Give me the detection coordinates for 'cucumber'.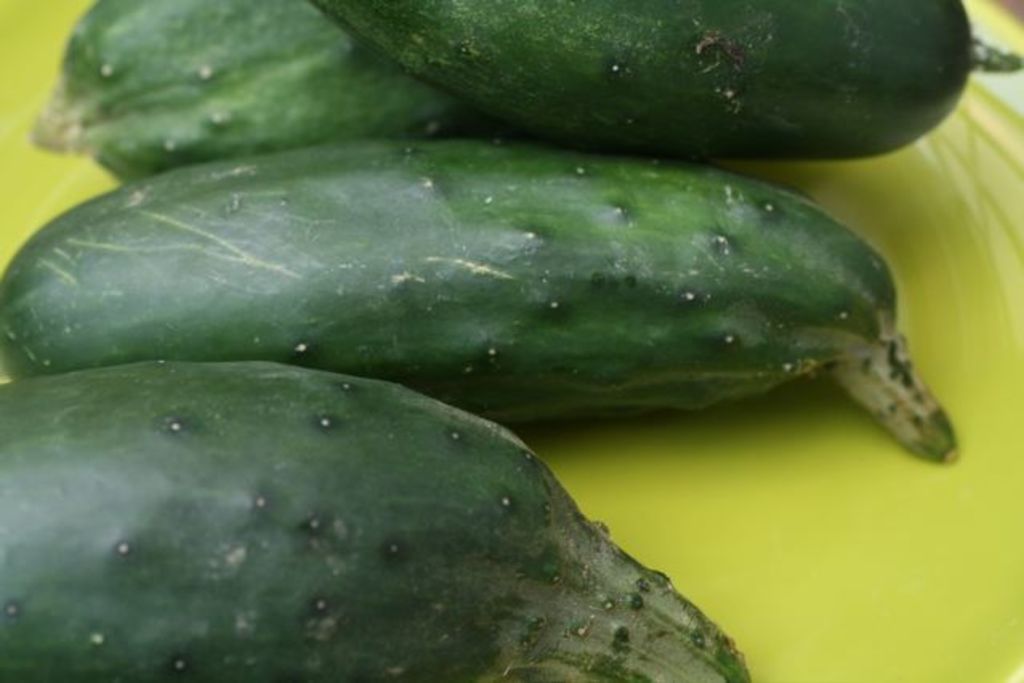
<box>0,361,737,681</box>.
